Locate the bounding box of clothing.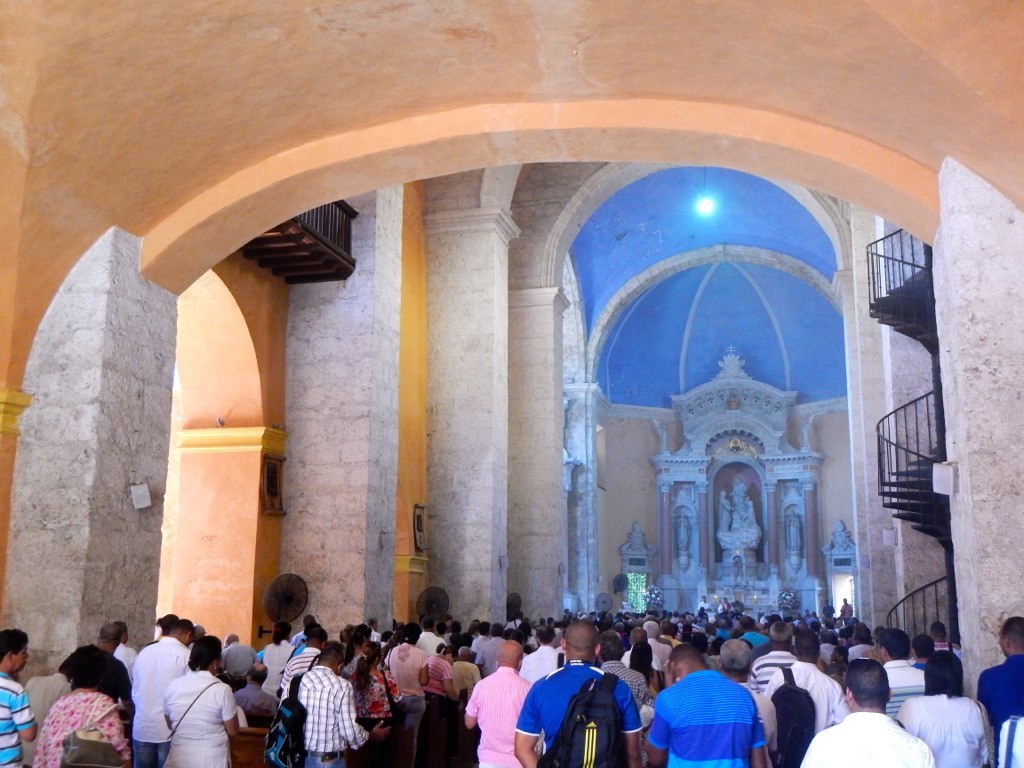
Bounding box: left=233, top=678, right=281, bottom=716.
